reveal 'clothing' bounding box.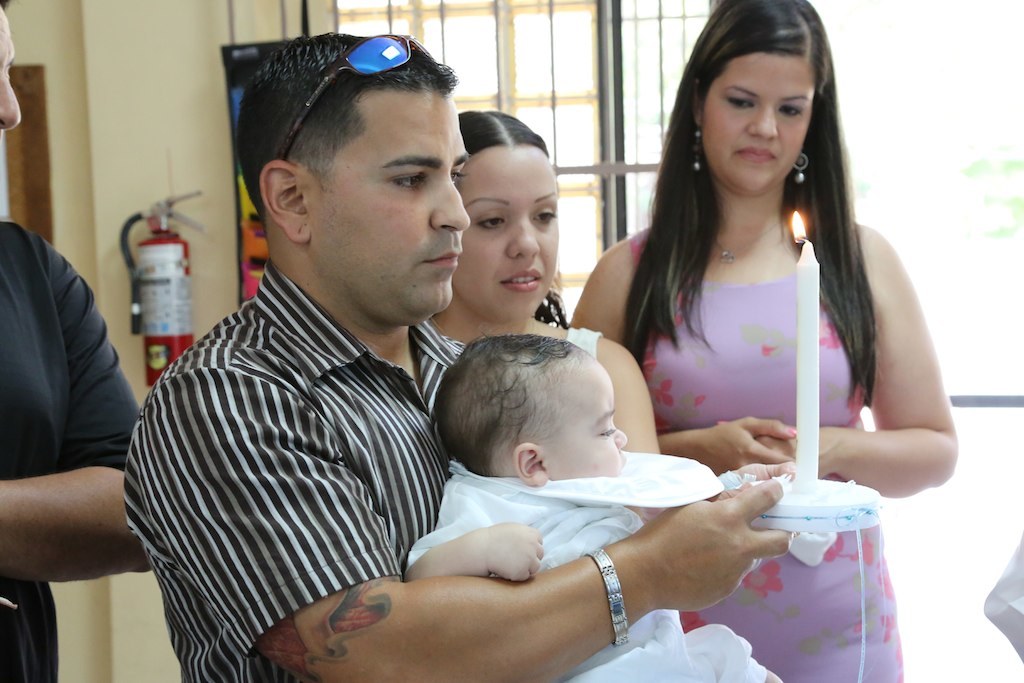
Revealed: box=[114, 222, 502, 664].
